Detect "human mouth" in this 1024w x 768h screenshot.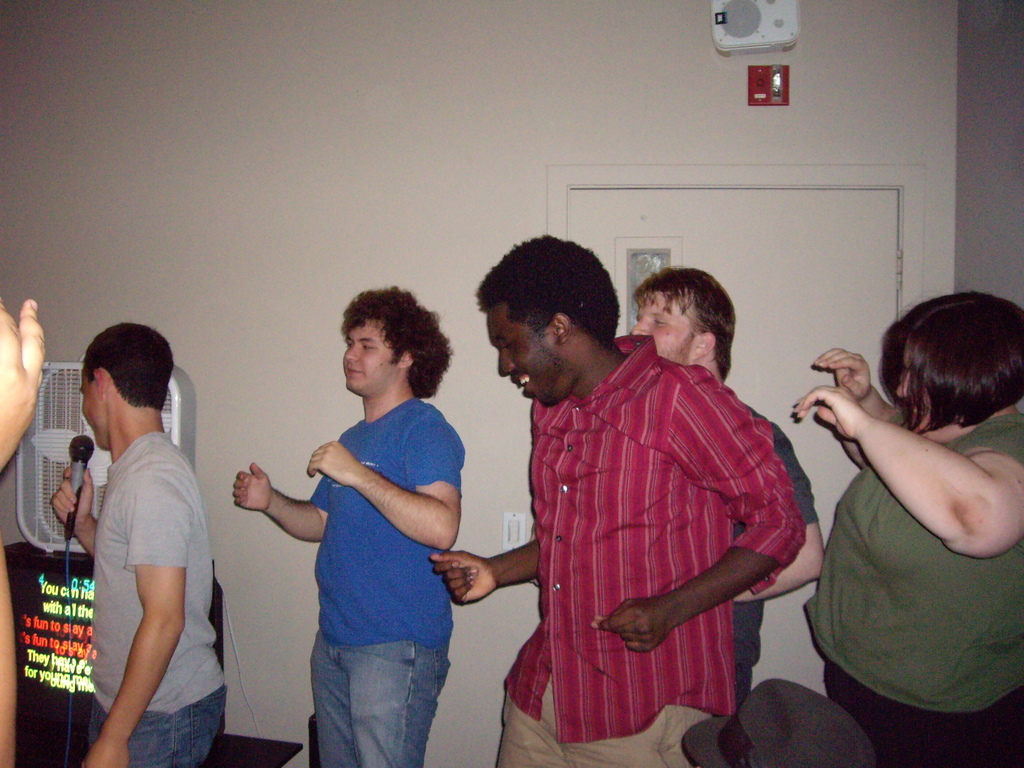
Detection: region(339, 364, 360, 377).
